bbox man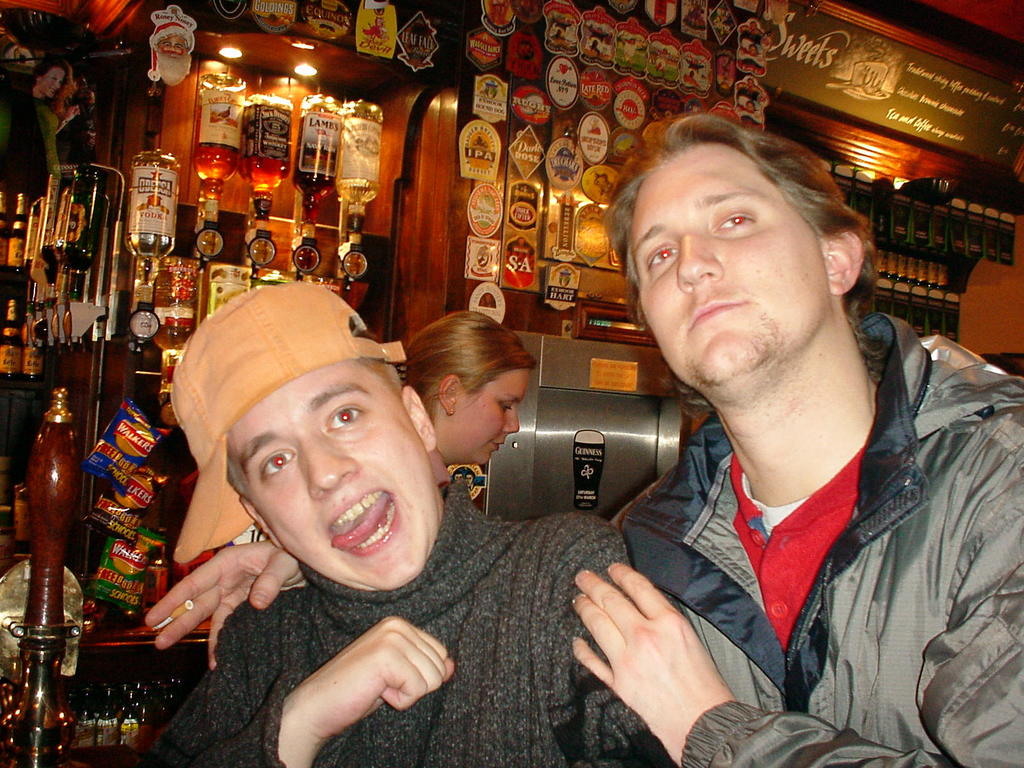
bbox=[503, 111, 1010, 756]
